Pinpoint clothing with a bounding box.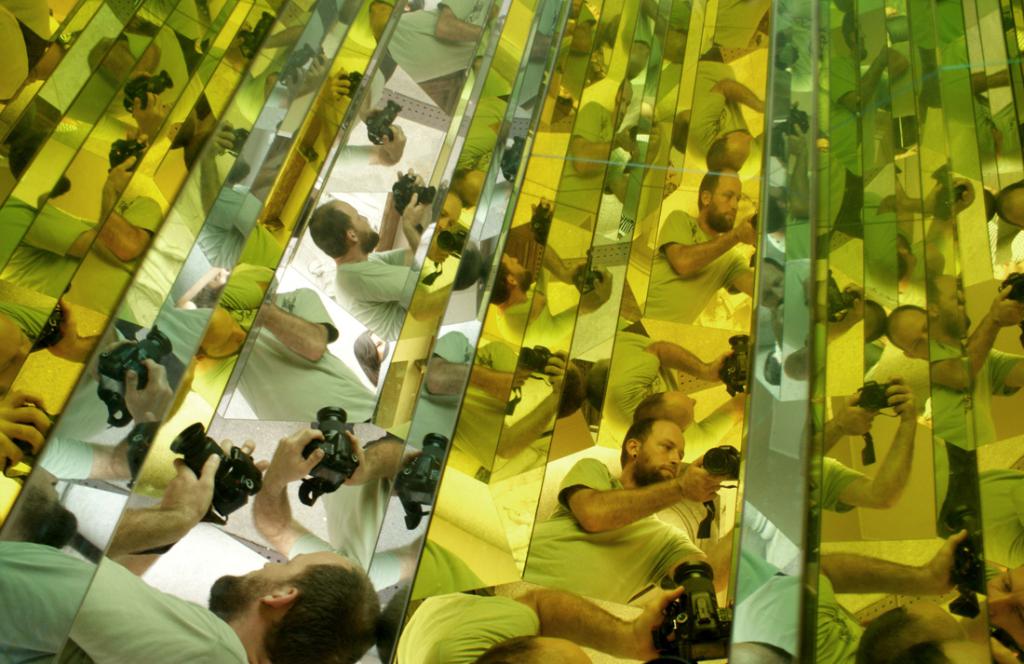
pyautogui.locateOnScreen(559, 105, 599, 226).
